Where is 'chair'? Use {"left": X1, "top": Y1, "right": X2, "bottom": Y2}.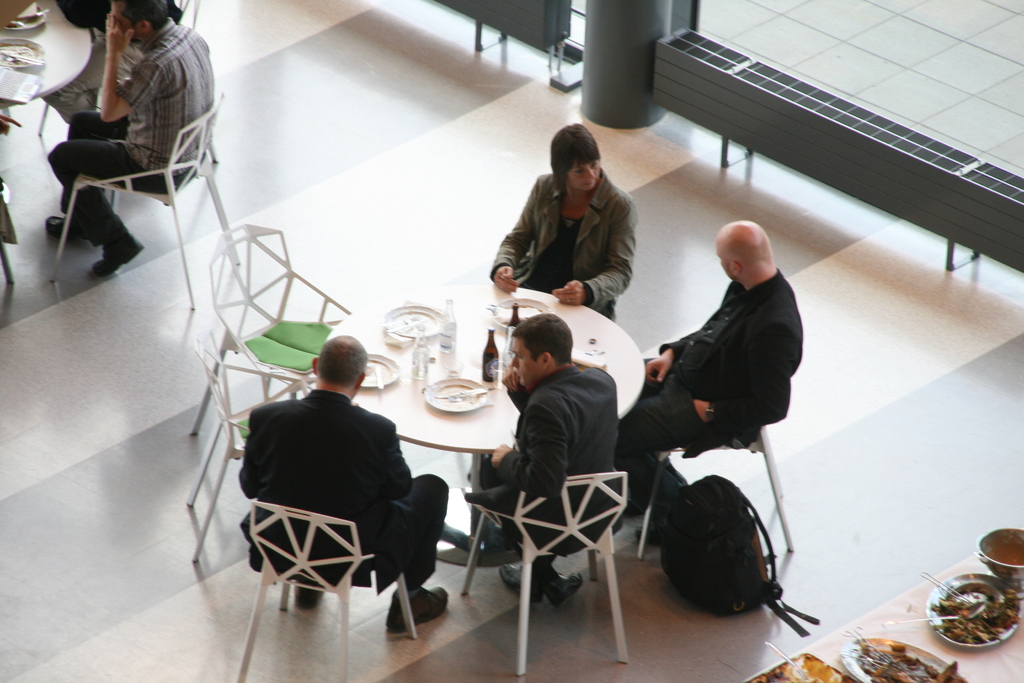
{"left": 461, "top": 472, "right": 631, "bottom": 681}.
